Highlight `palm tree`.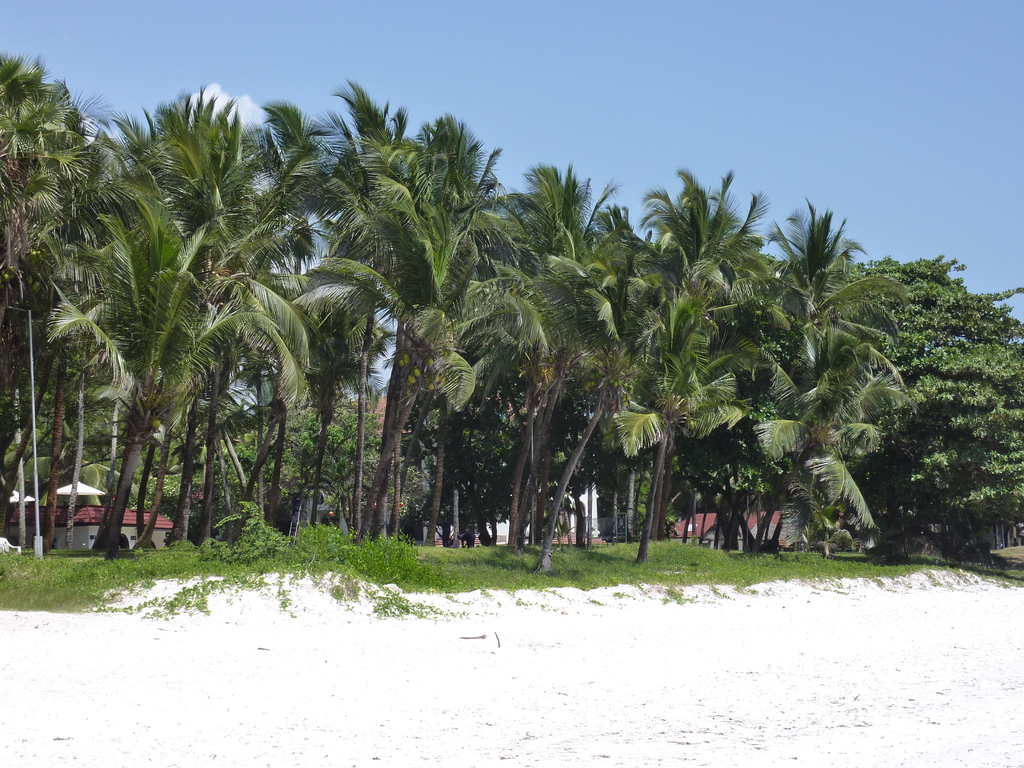
Highlighted region: box=[102, 223, 227, 548].
